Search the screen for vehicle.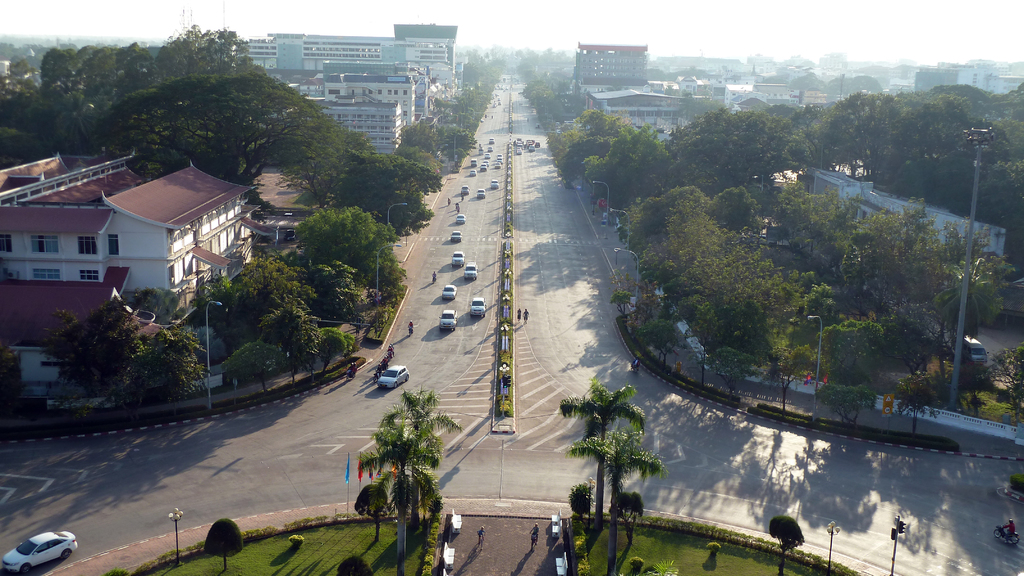
Found at (476, 186, 485, 202).
